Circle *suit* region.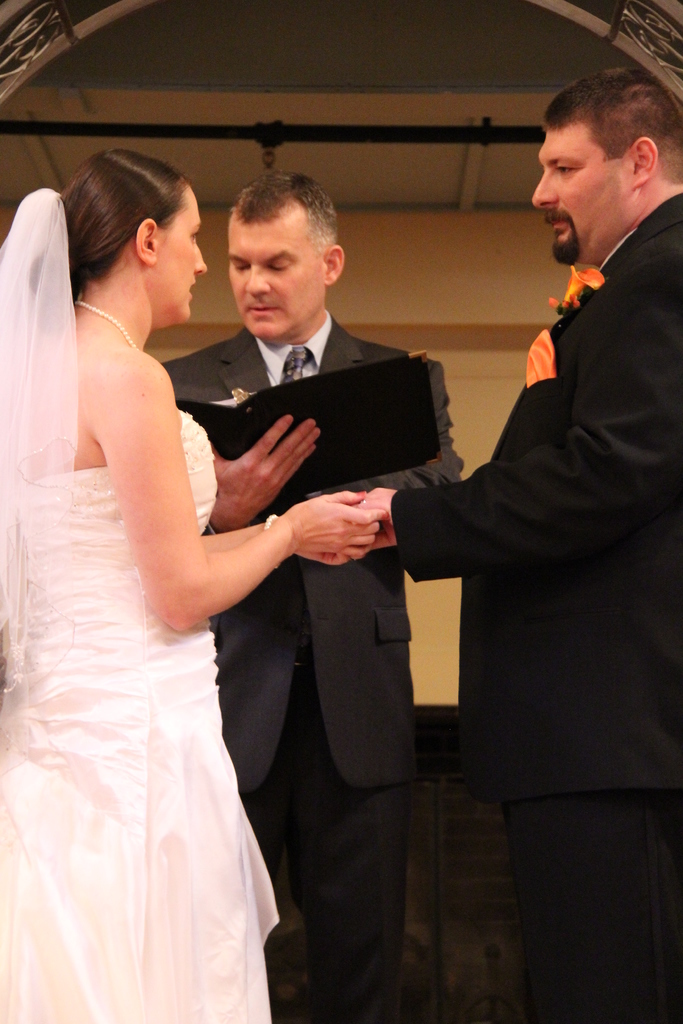
Region: bbox=(378, 195, 682, 1023).
